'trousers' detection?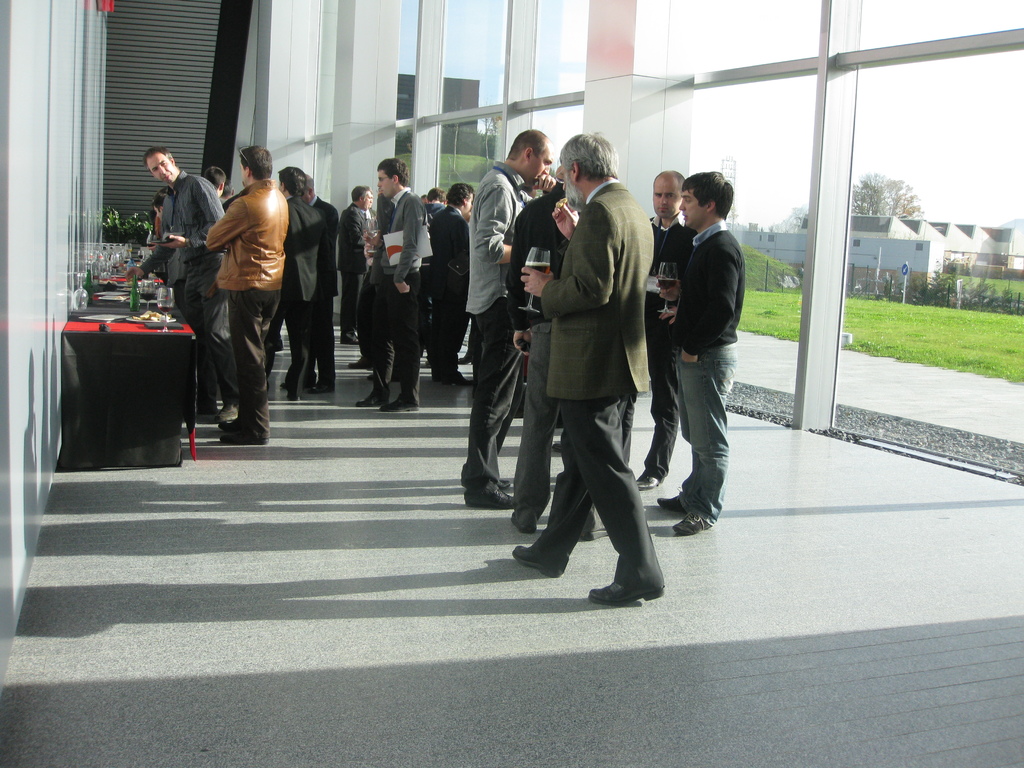
pyautogui.locateOnScreen(451, 311, 530, 499)
